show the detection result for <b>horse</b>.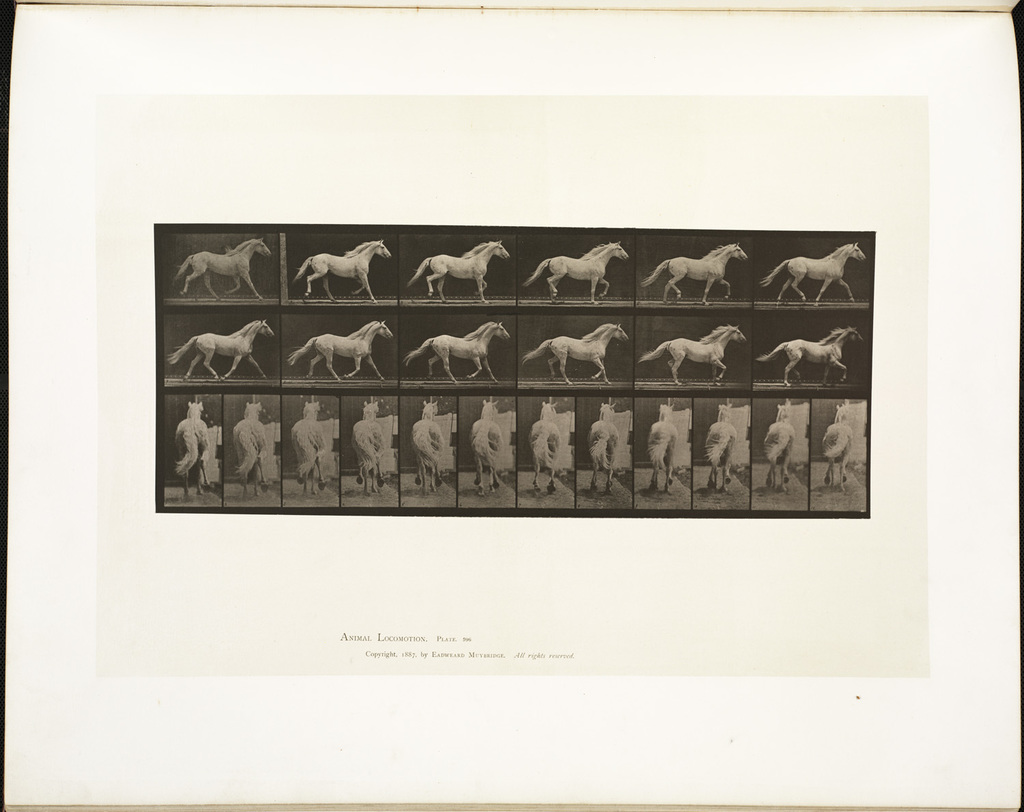
650 402 679 490.
